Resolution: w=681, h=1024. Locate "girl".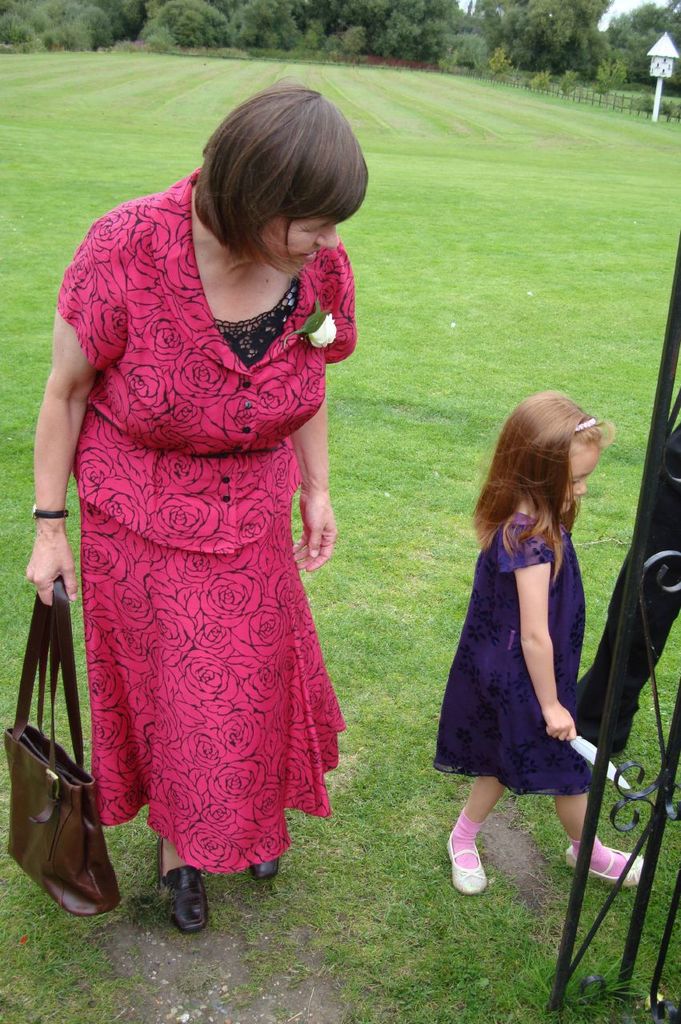
x1=433 y1=385 x2=652 y2=895.
